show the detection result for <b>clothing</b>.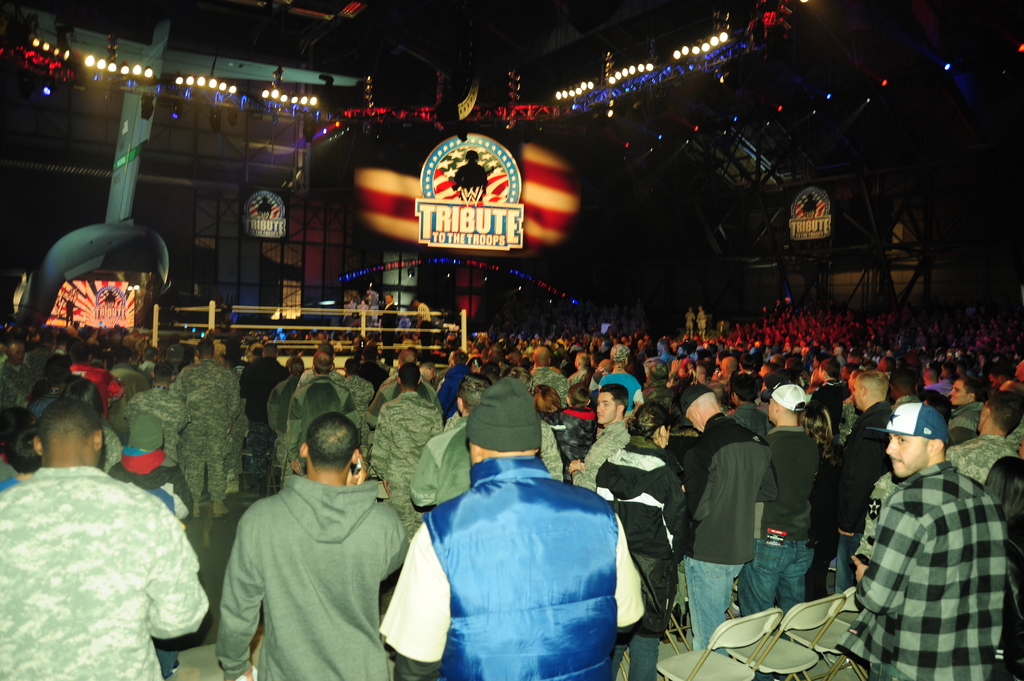
pyautogui.locateOnScreen(601, 438, 698, 675).
